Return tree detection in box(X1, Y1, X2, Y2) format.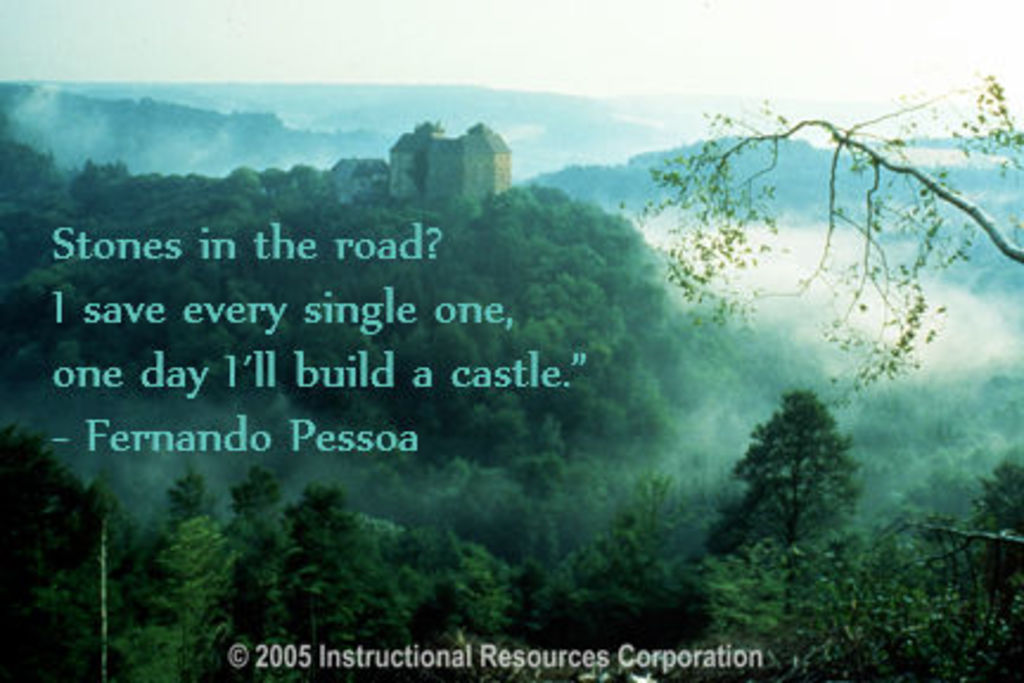
box(927, 453, 1022, 681).
